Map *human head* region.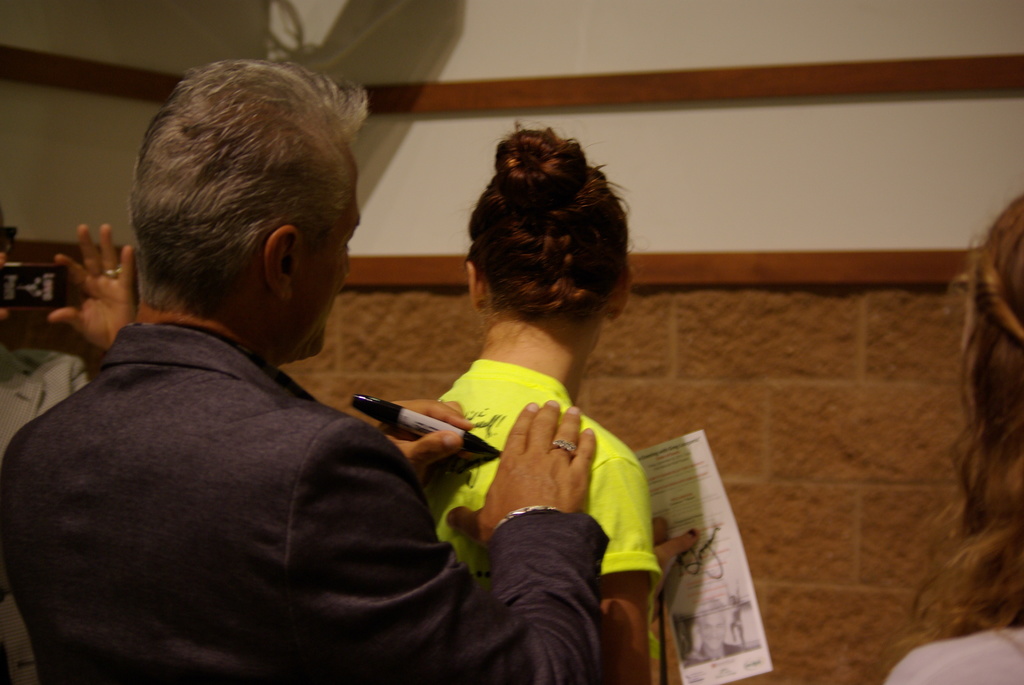
Mapped to x1=957, y1=191, x2=1023, y2=548.
